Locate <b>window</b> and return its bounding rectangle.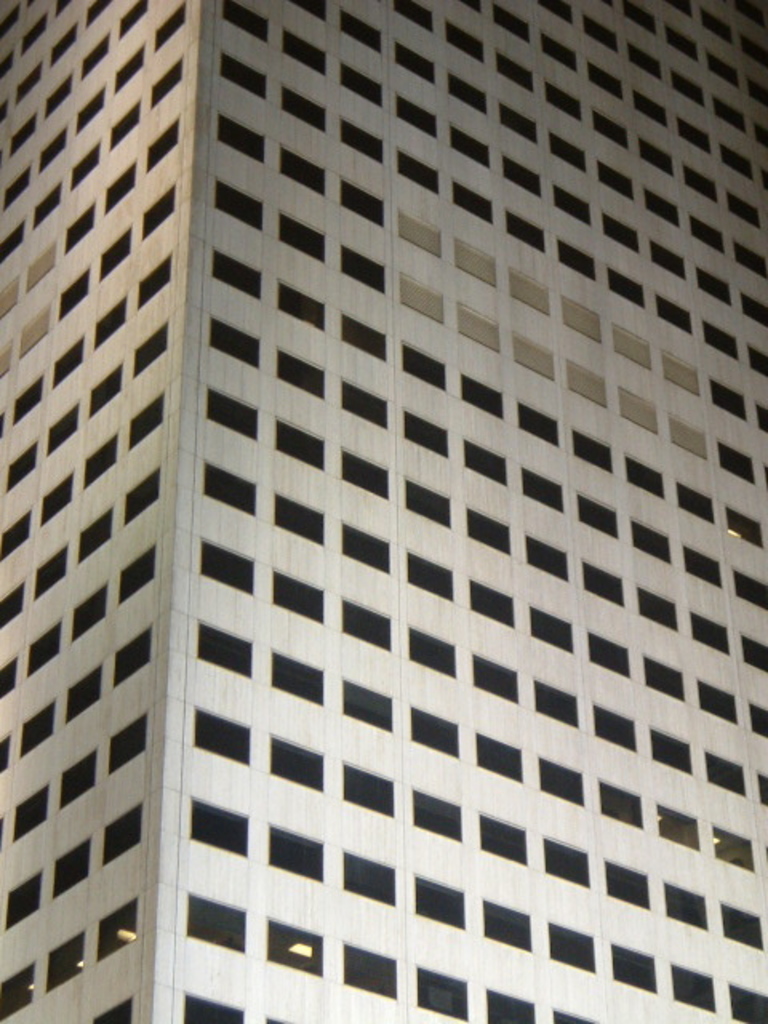
(664, 877, 710, 930).
